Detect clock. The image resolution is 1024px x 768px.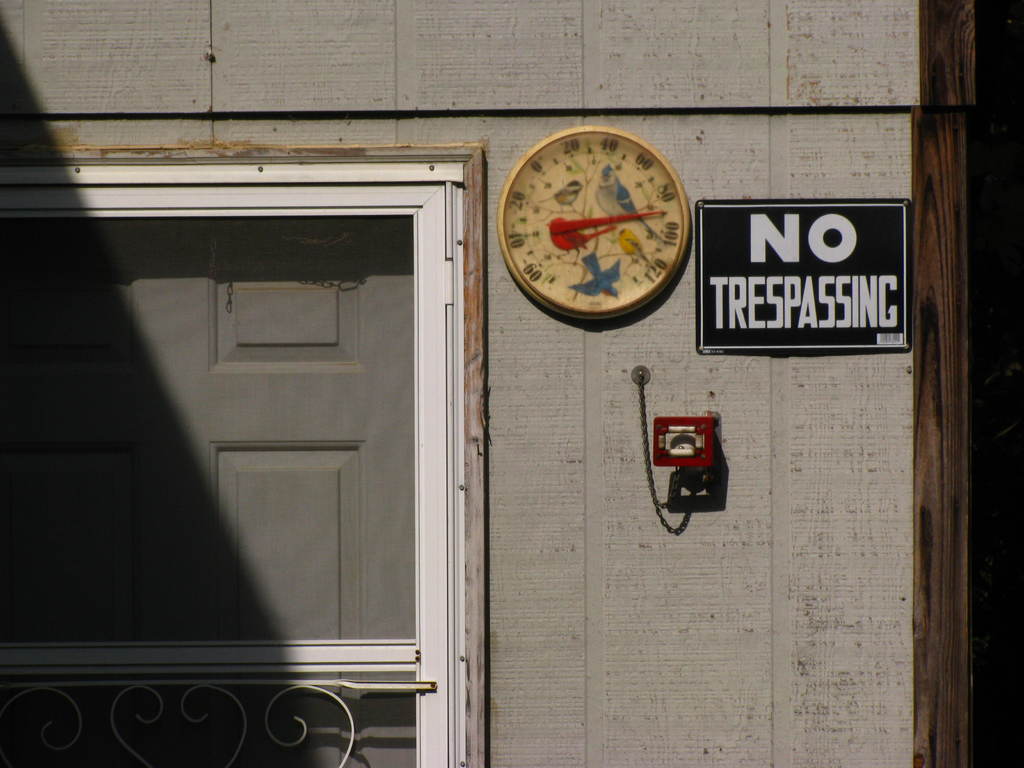
region(500, 122, 694, 326).
